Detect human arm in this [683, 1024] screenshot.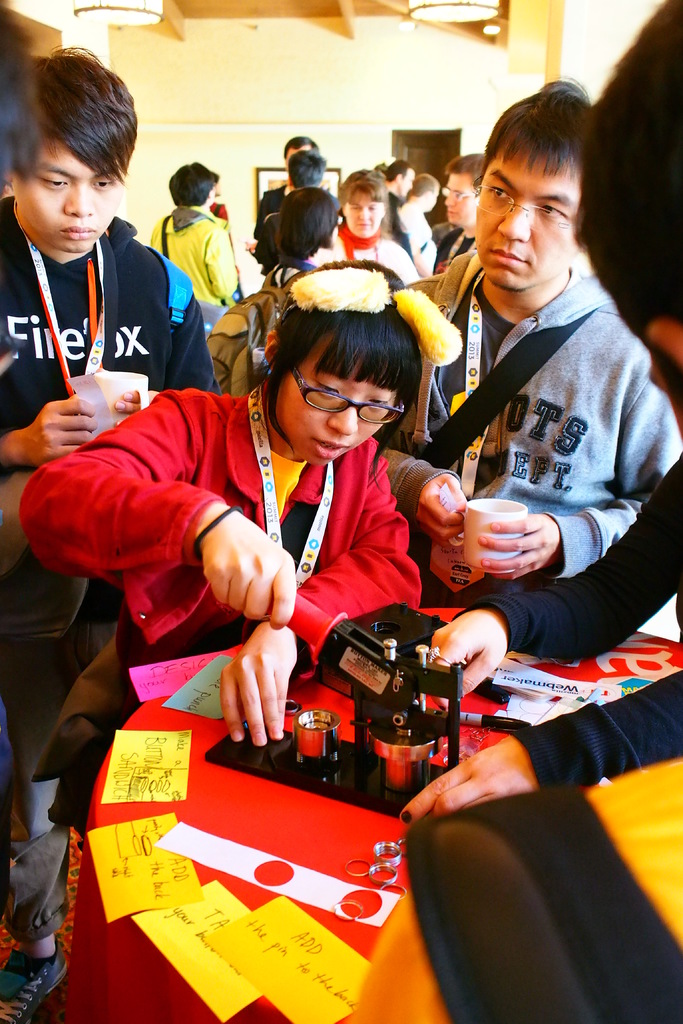
Detection: [15,381,292,624].
